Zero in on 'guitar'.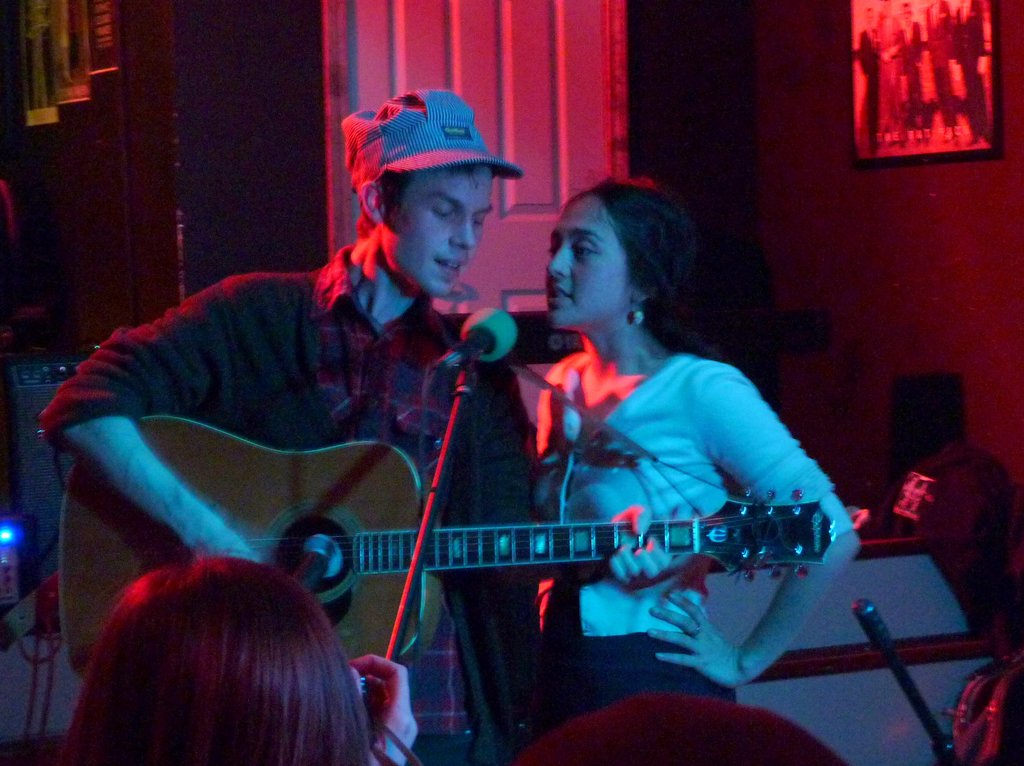
Zeroed in: select_region(61, 417, 834, 681).
